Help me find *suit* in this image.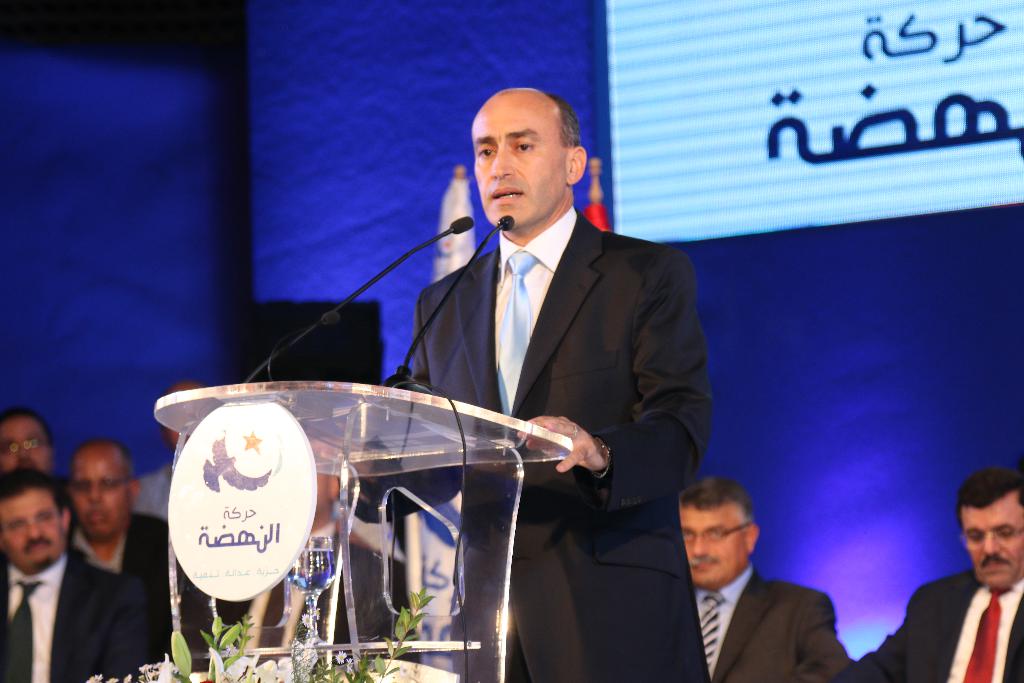
Found it: [0,551,149,682].
